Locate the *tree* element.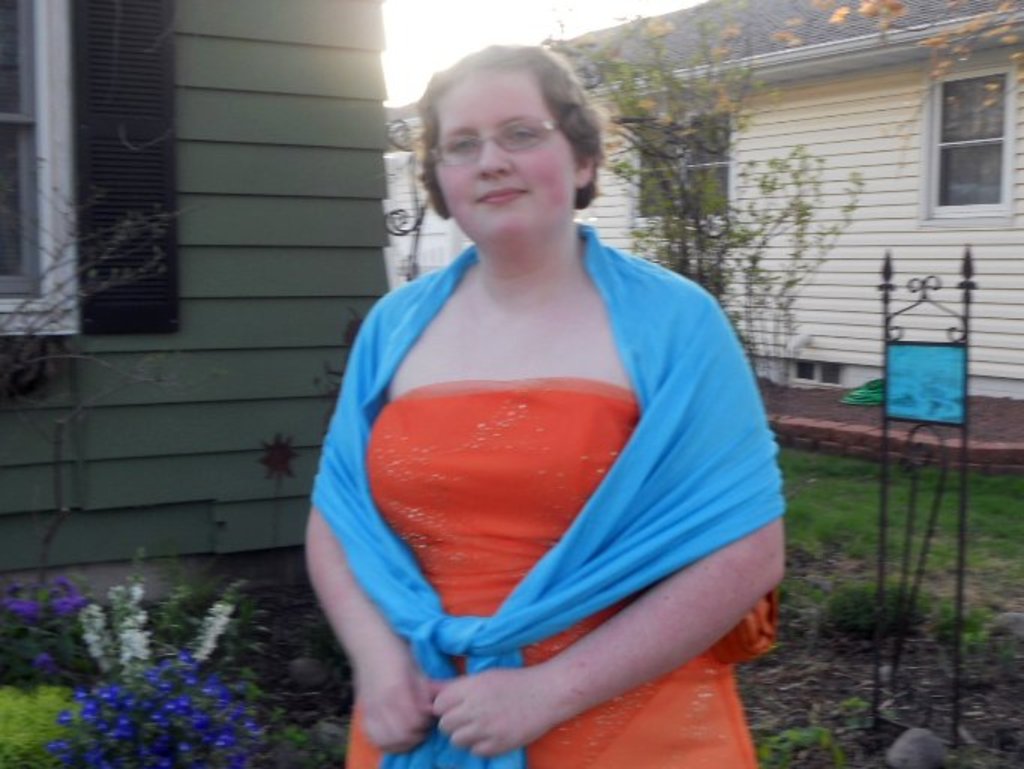
Element bbox: (572, 3, 862, 442).
